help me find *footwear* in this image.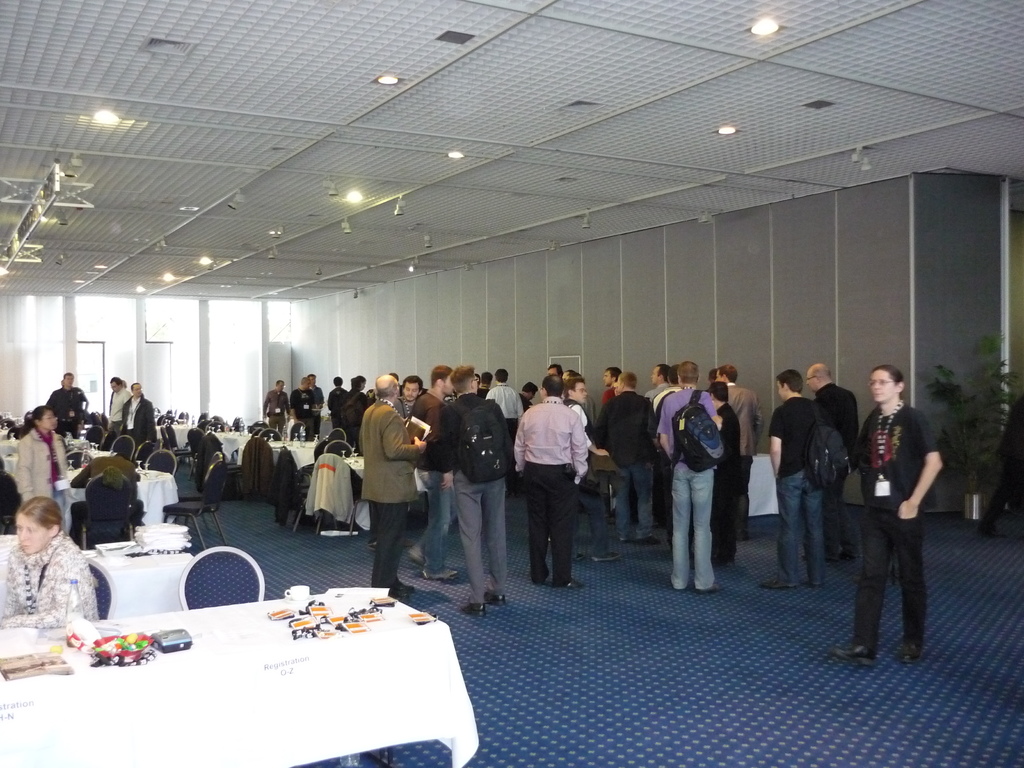
Found it: l=408, t=541, r=427, b=564.
